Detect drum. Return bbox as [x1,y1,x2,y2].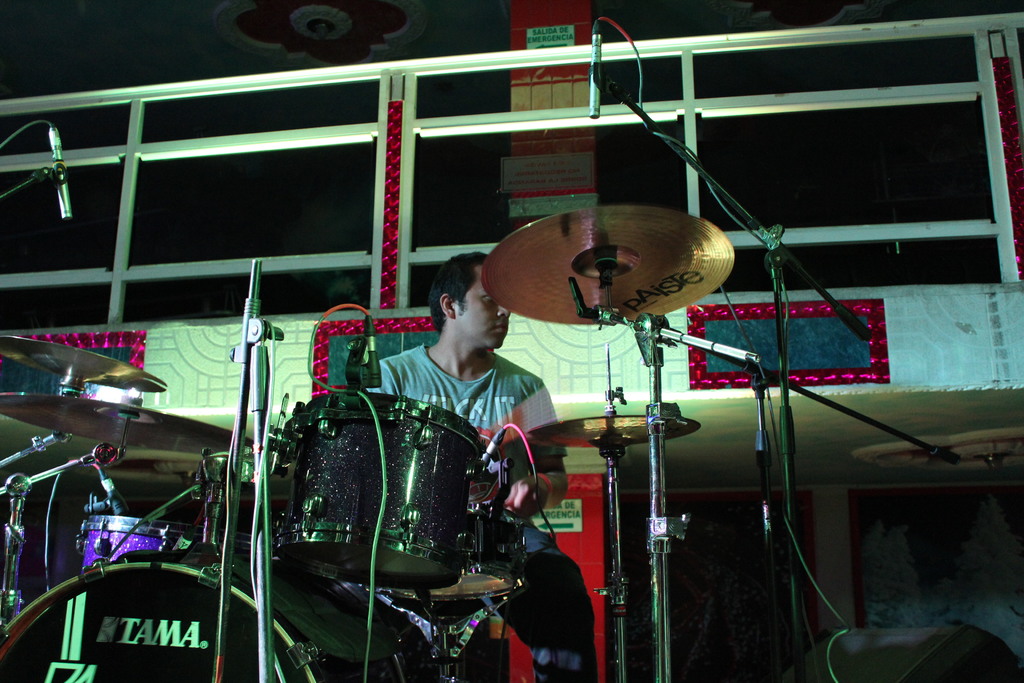
[362,502,530,602].
